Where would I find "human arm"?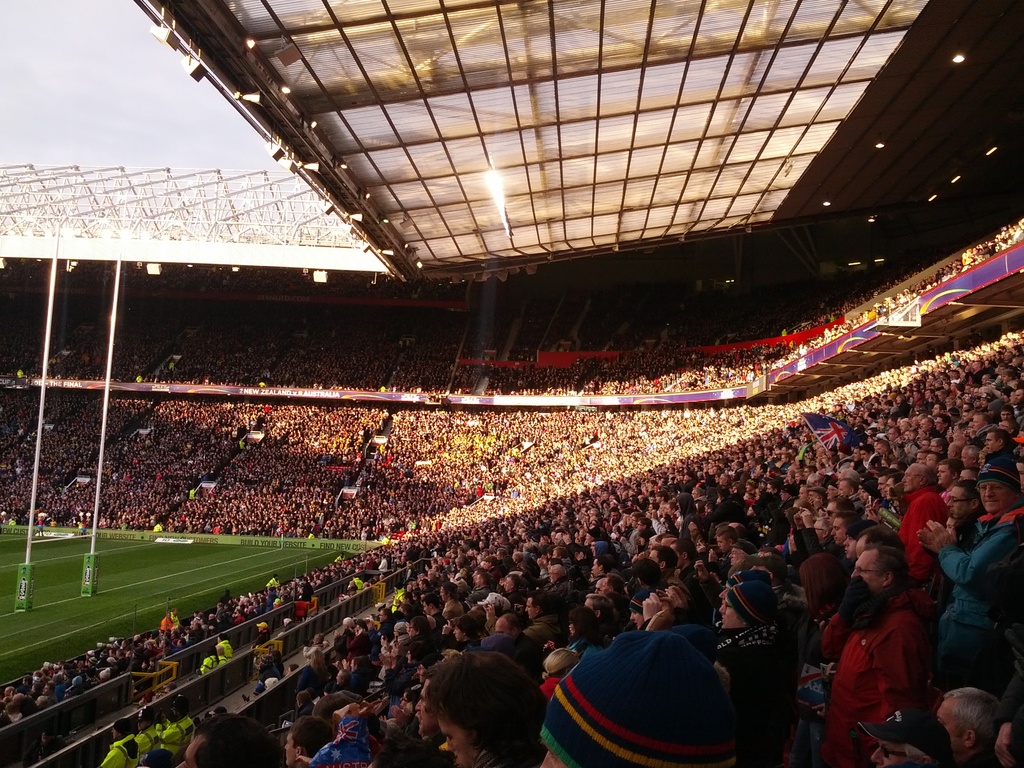
At bbox=[930, 515, 1023, 591].
